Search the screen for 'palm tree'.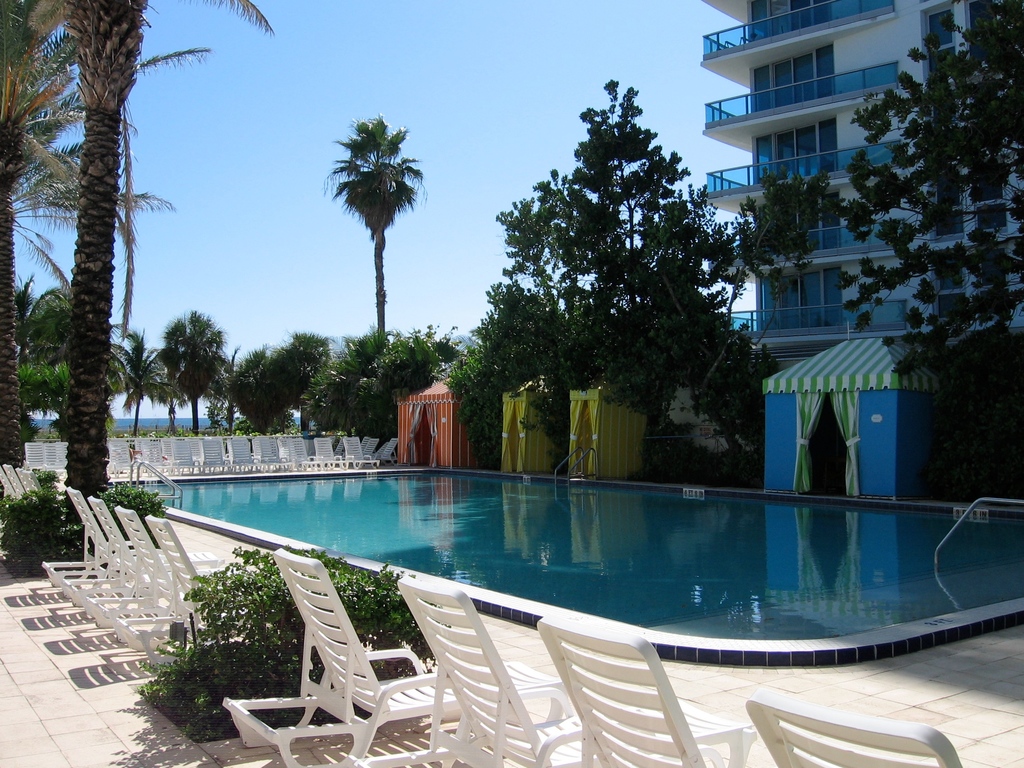
Found at x1=508 y1=191 x2=559 y2=310.
